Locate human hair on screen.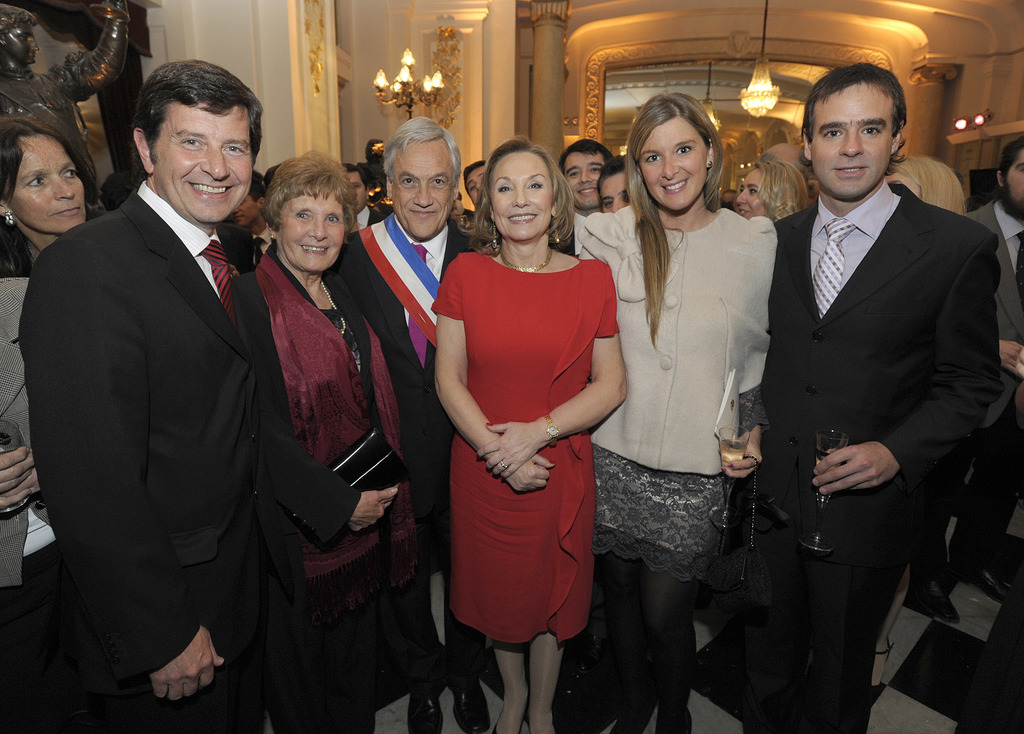
On screen at bbox=[261, 145, 358, 227].
